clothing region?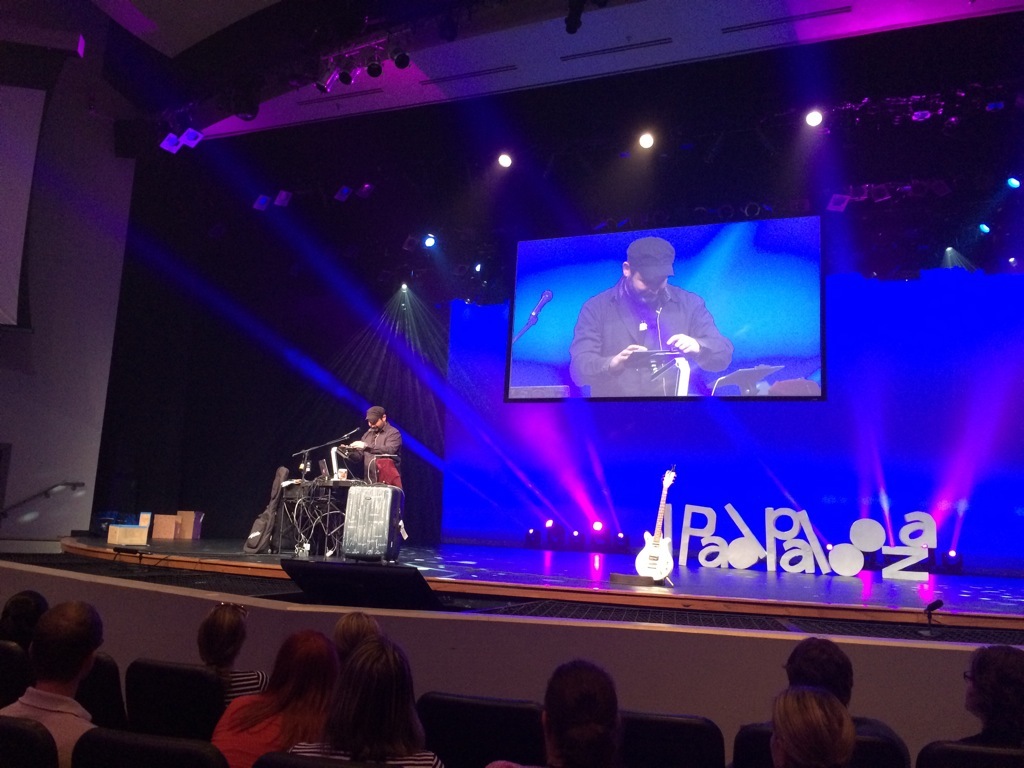
Rect(208, 691, 309, 767)
